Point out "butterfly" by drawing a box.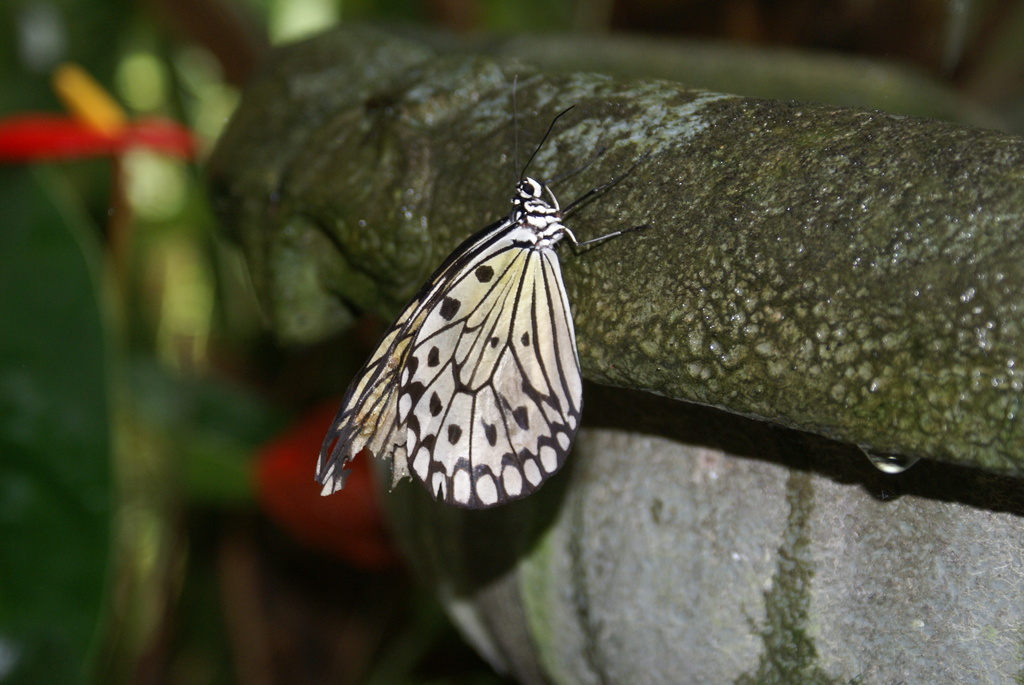
bbox=[322, 118, 650, 525].
